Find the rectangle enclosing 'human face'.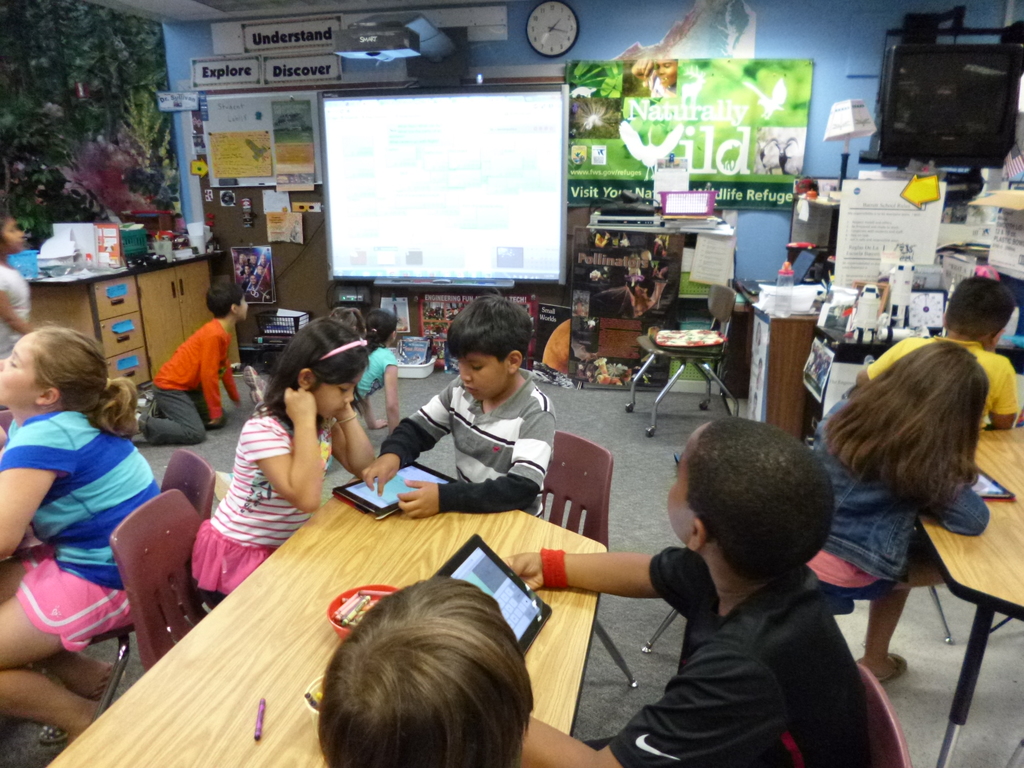
<bbox>0, 332, 38, 403</bbox>.
